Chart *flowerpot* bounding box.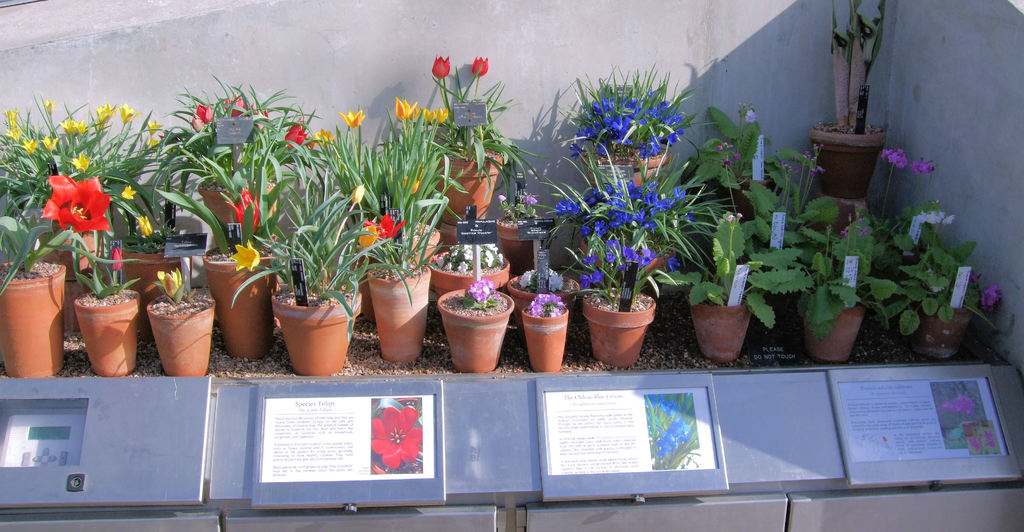
Charted: l=510, t=271, r=582, b=326.
